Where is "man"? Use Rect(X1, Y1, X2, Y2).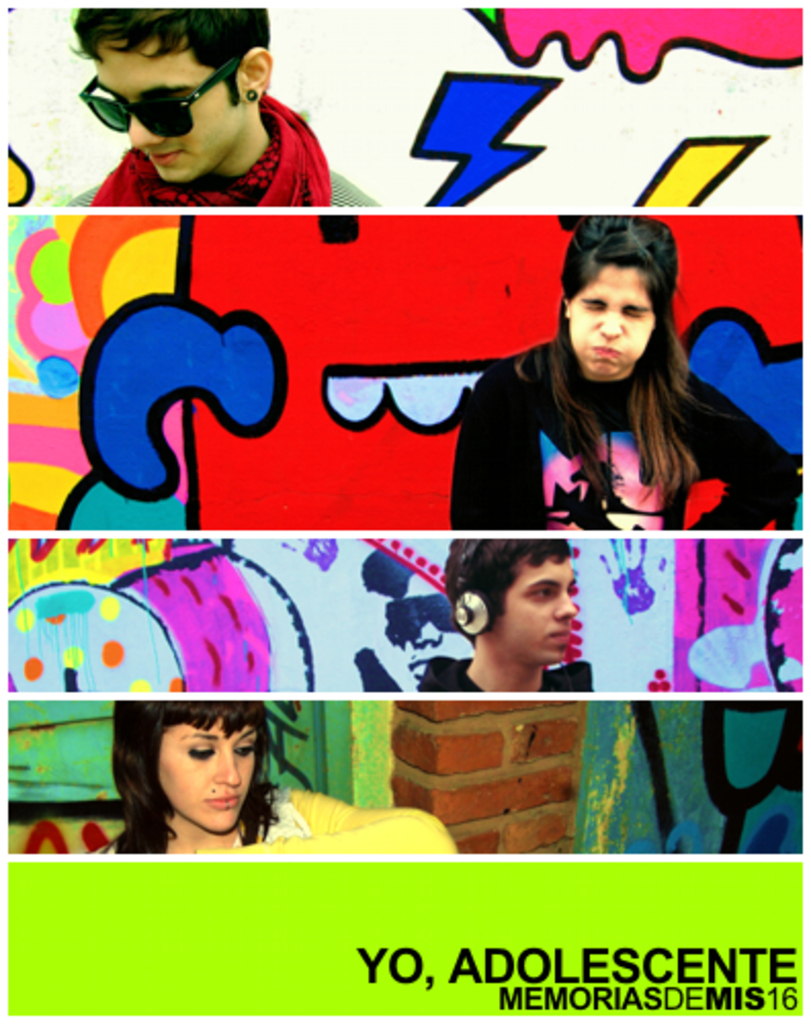
Rect(57, 0, 373, 211).
